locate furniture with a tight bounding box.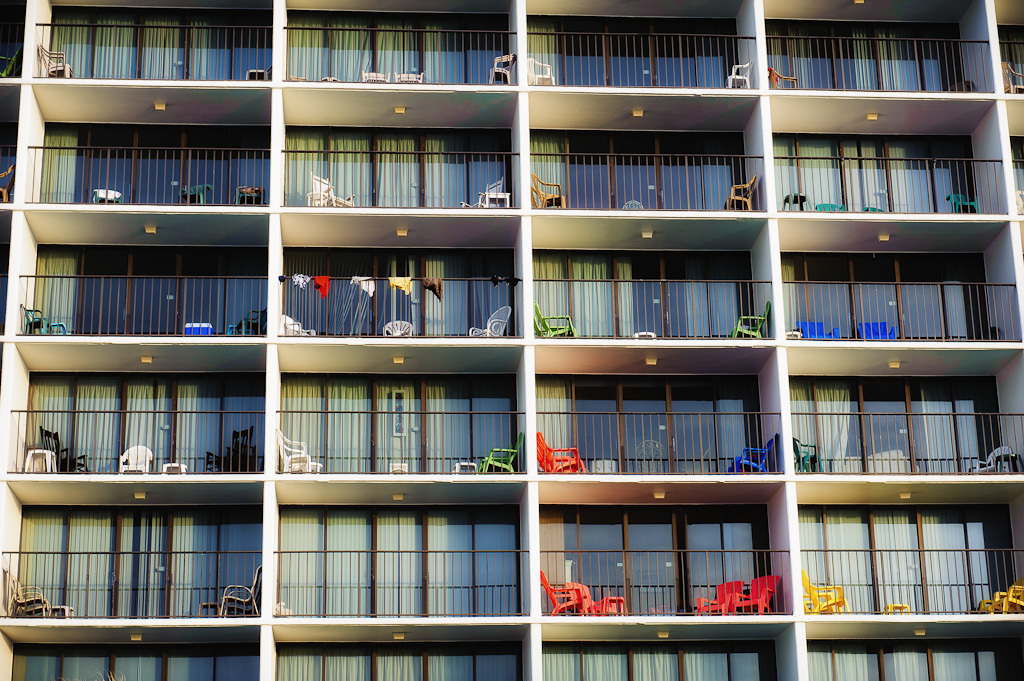
(left=727, top=58, right=751, bottom=88).
